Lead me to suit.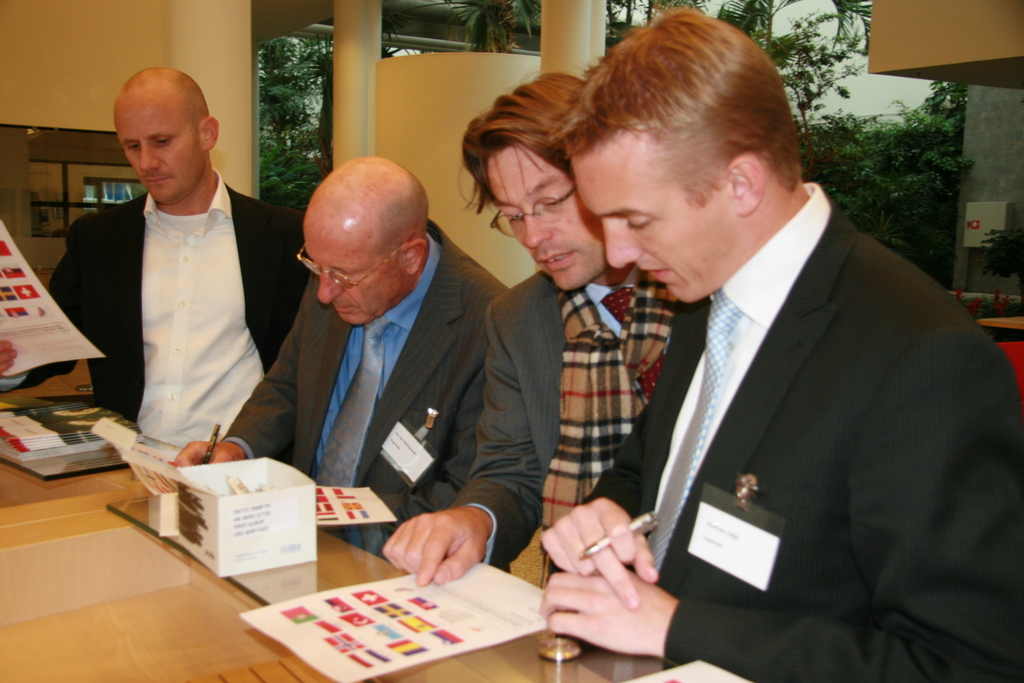
Lead to box(0, 169, 298, 449).
